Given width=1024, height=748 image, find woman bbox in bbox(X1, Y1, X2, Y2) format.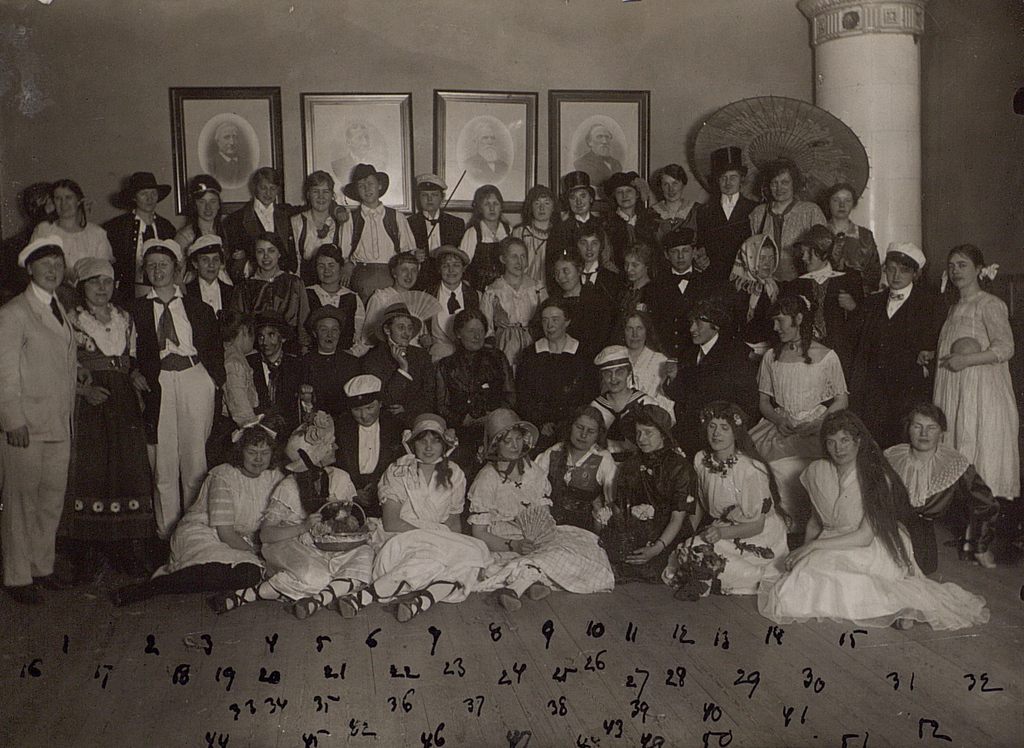
bbox(822, 182, 884, 291).
